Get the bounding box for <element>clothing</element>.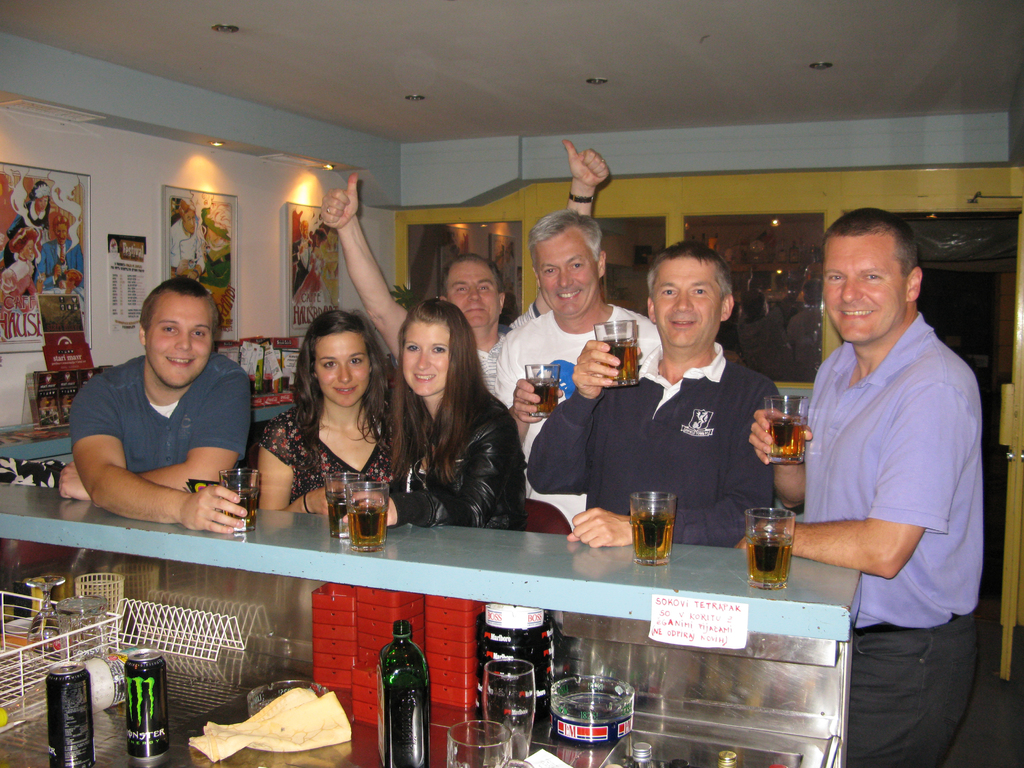
box(65, 347, 250, 472).
